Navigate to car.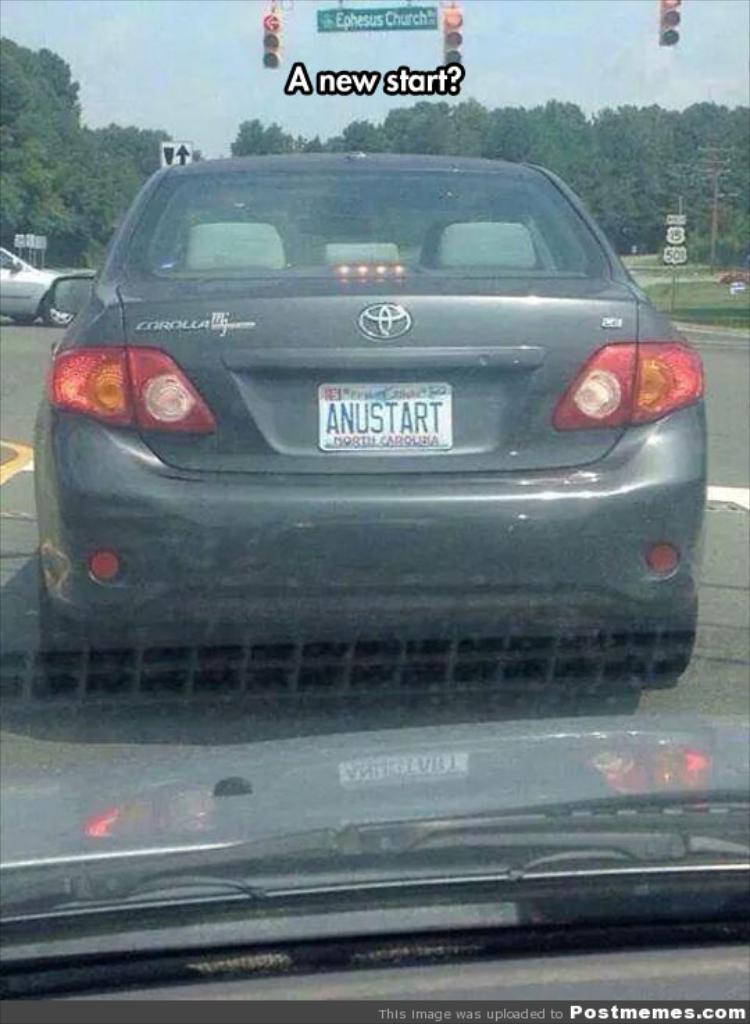
Navigation target: pyautogui.locateOnScreen(0, 0, 749, 1023).
